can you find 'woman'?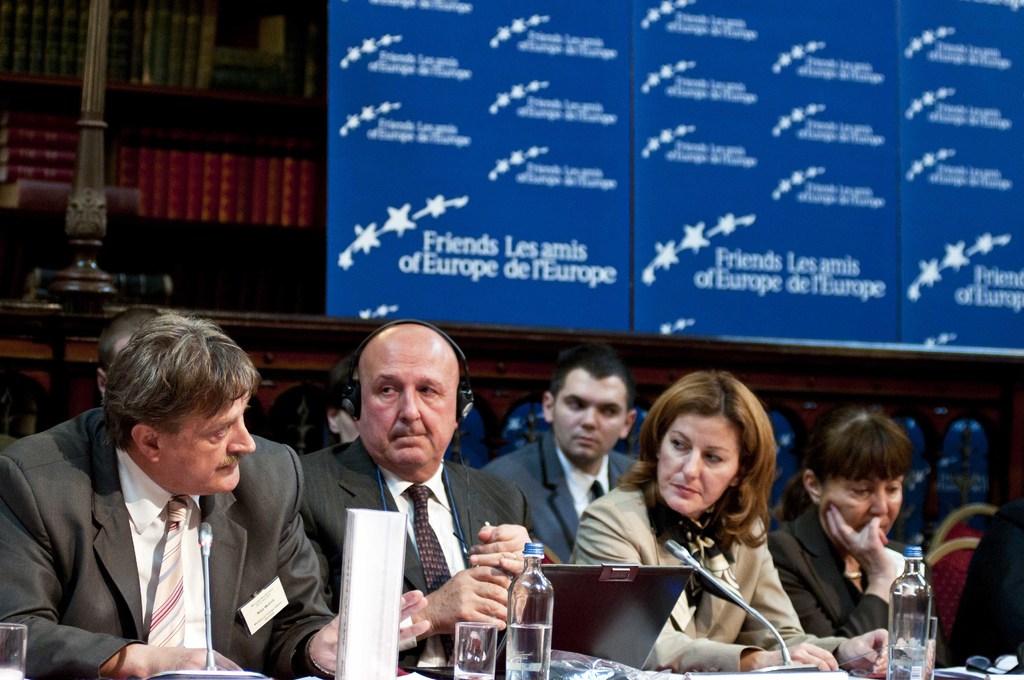
Yes, bounding box: crop(559, 366, 904, 679).
